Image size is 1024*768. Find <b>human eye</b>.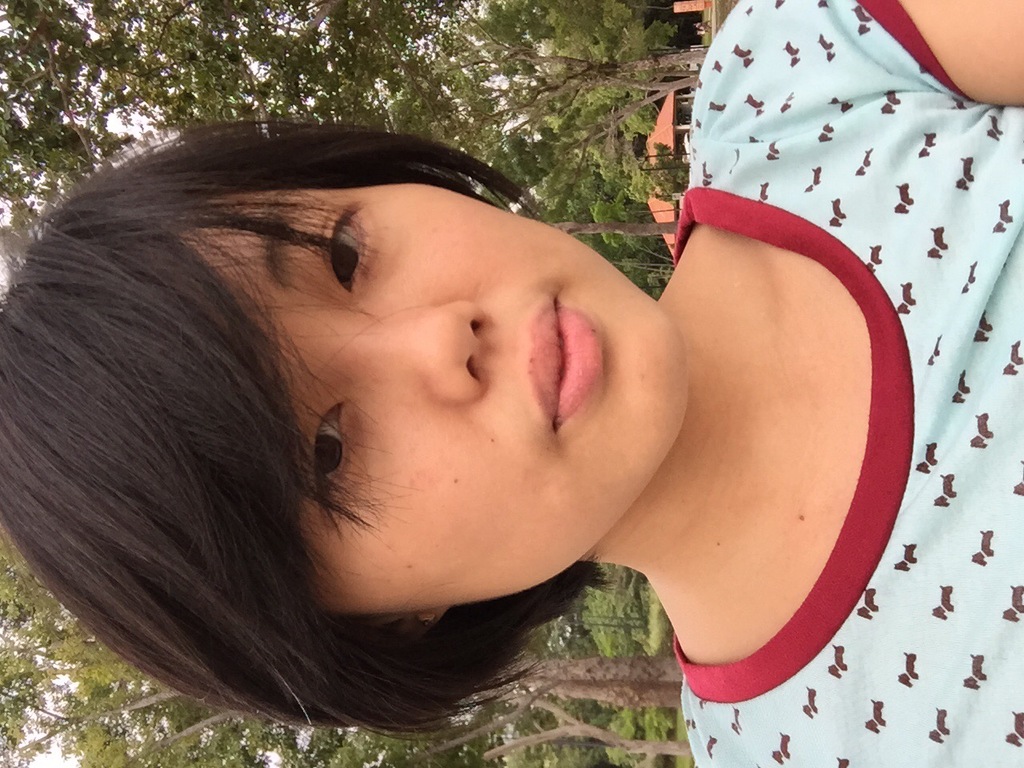
[x1=302, y1=399, x2=354, y2=505].
